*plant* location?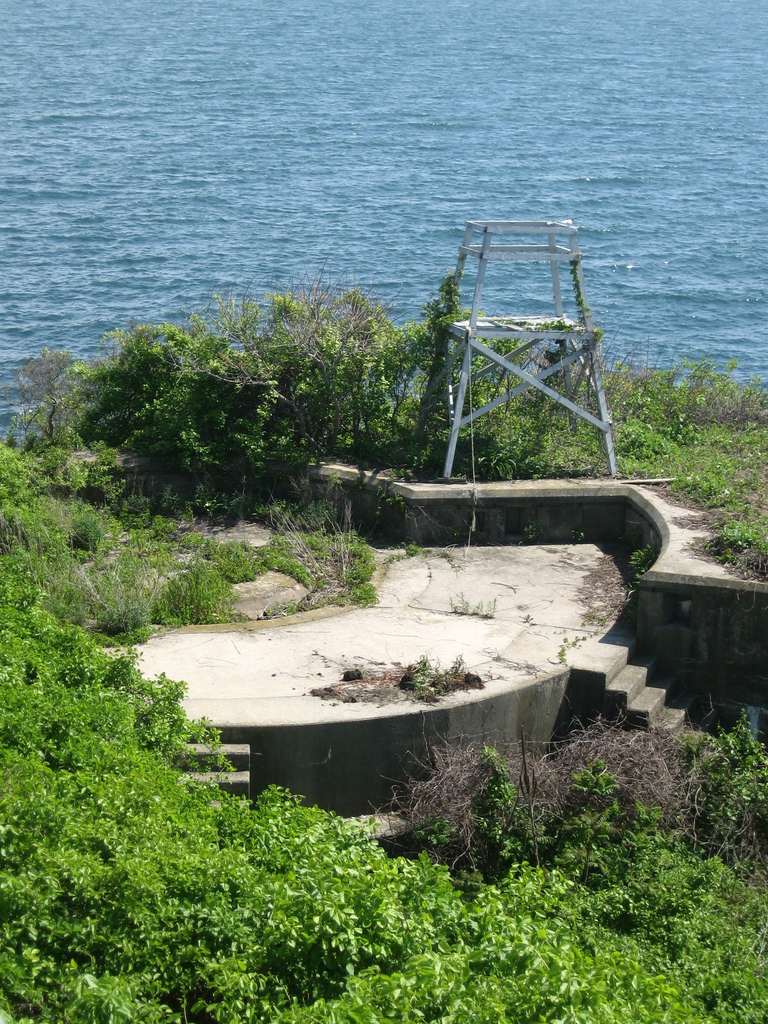
detection(553, 605, 620, 664)
